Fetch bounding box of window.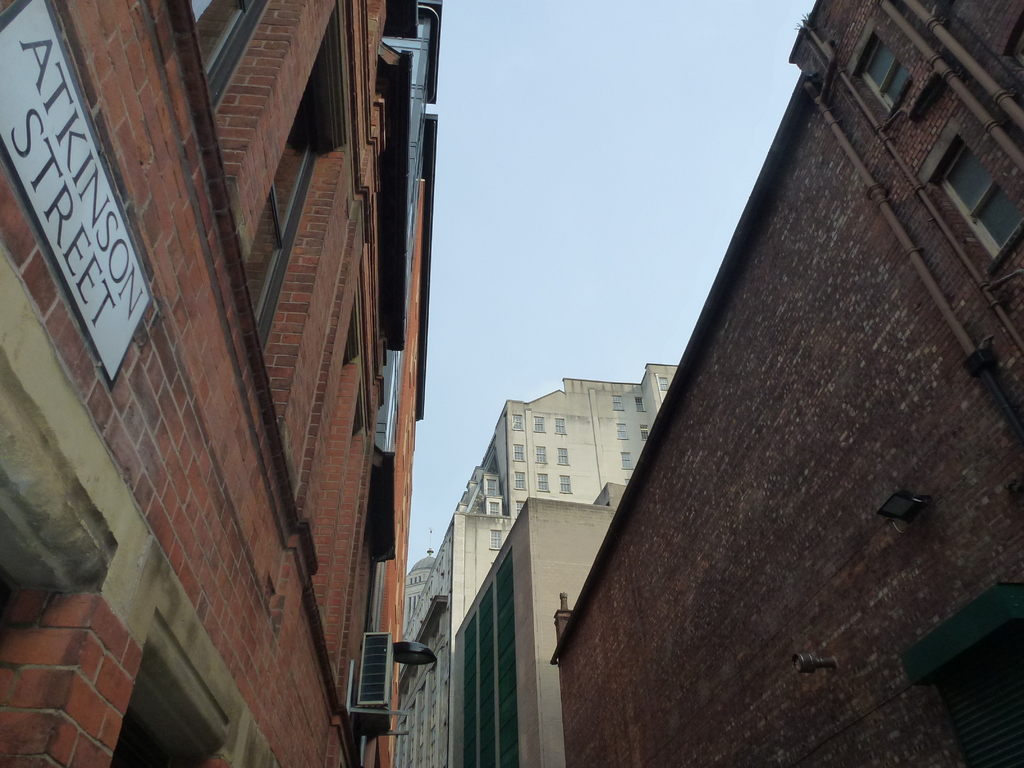
Bbox: locate(652, 371, 676, 408).
